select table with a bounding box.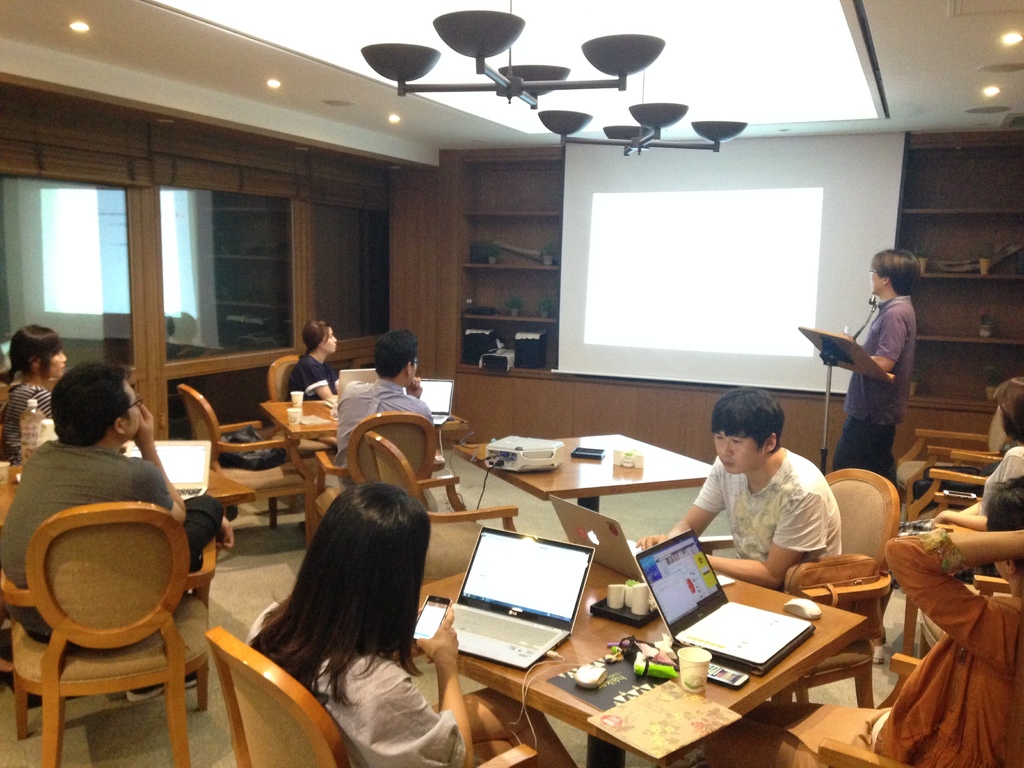
{"x1": 0, "y1": 465, "x2": 255, "y2": 520}.
